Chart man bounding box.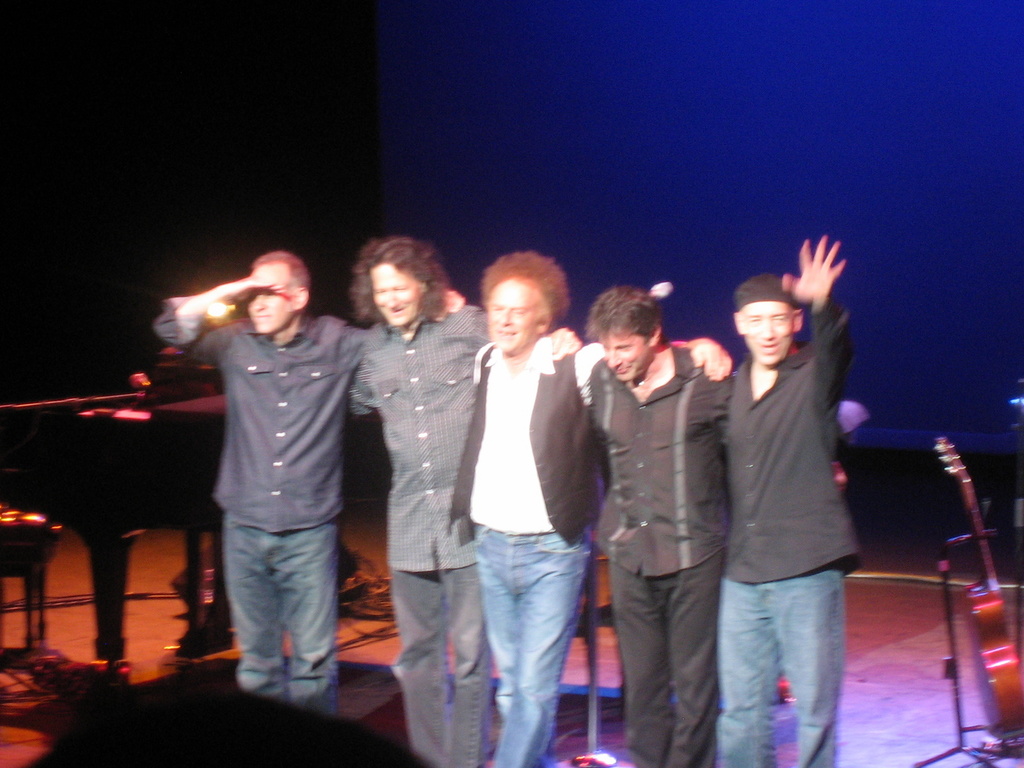
Charted: bbox=(443, 257, 730, 767).
